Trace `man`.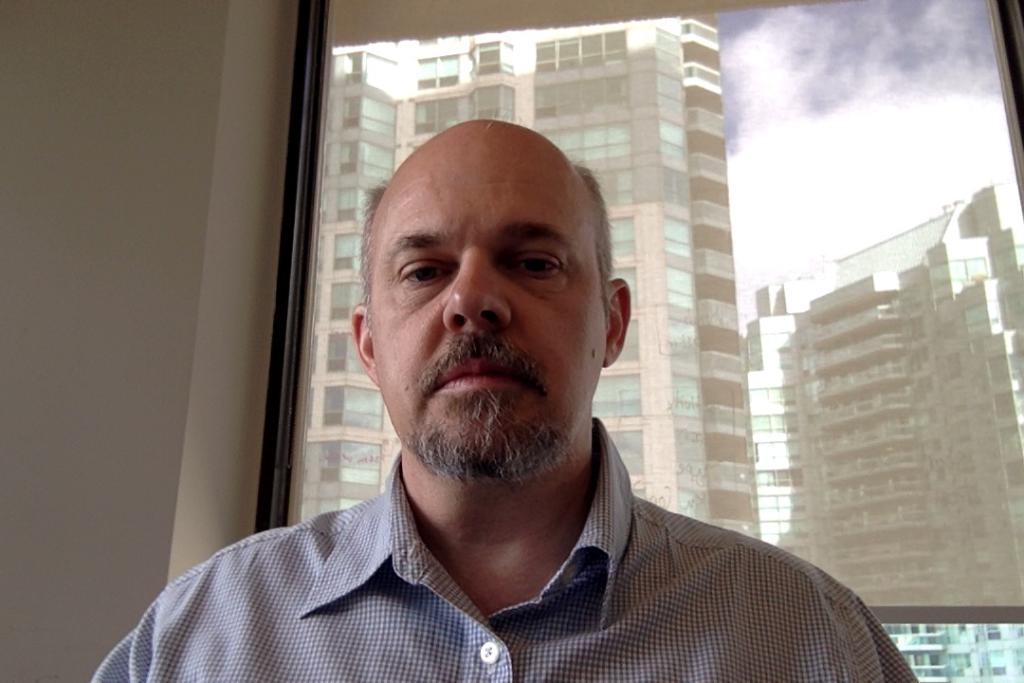
Traced to [left=169, top=113, right=872, bottom=672].
